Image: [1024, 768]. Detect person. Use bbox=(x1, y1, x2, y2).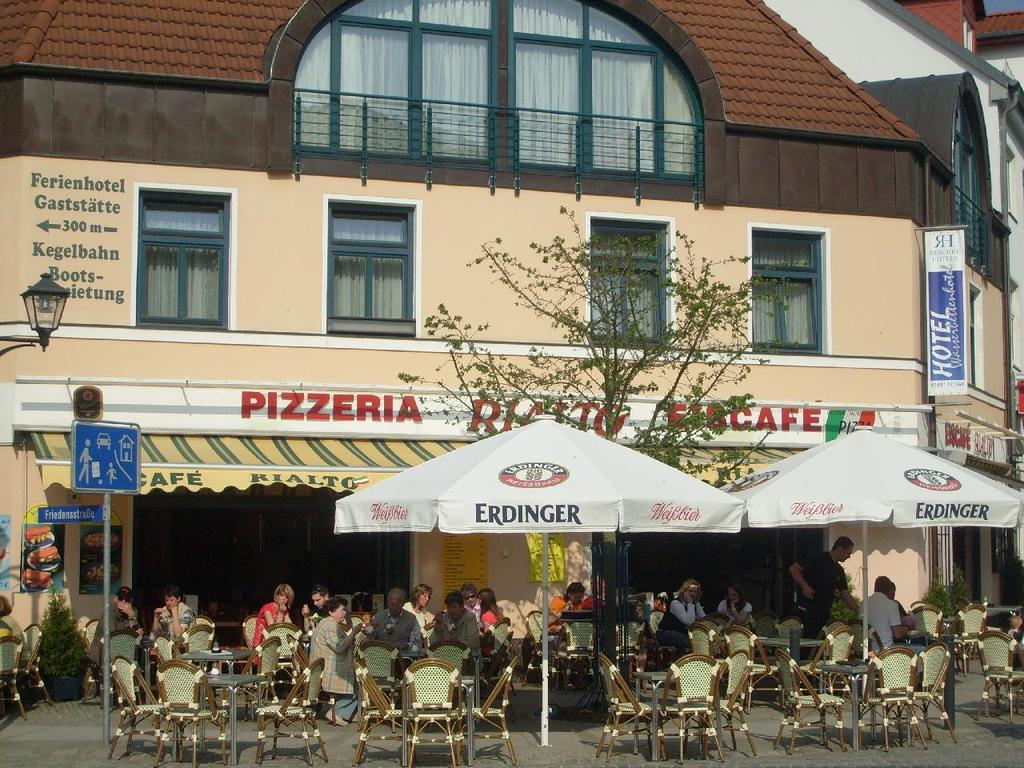
bbox=(308, 594, 361, 723).
